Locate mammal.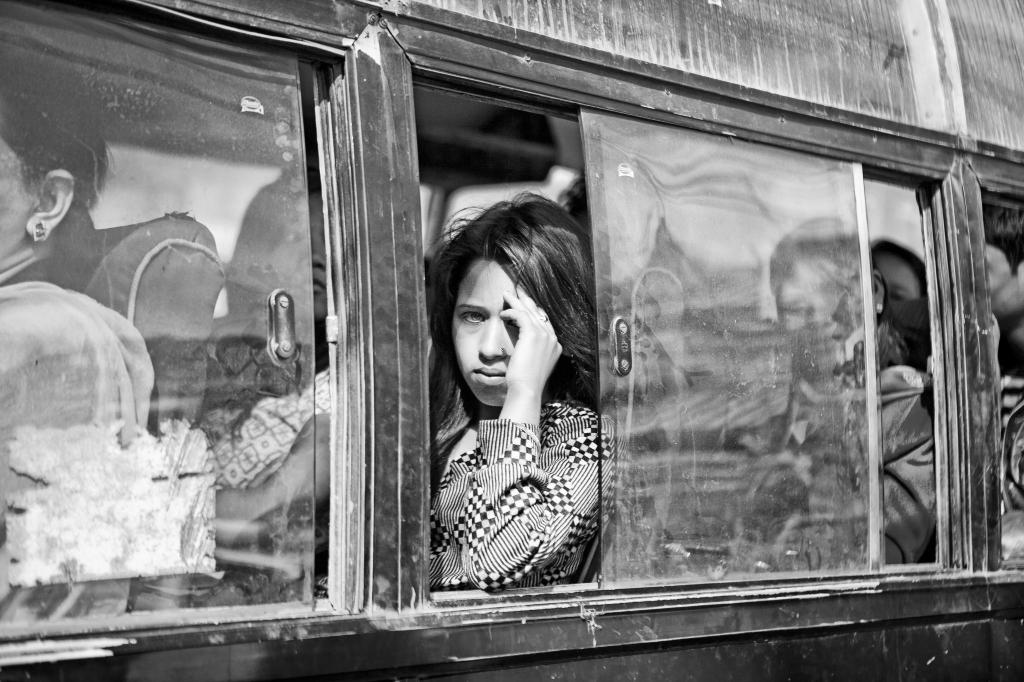
Bounding box: (255,184,627,608).
